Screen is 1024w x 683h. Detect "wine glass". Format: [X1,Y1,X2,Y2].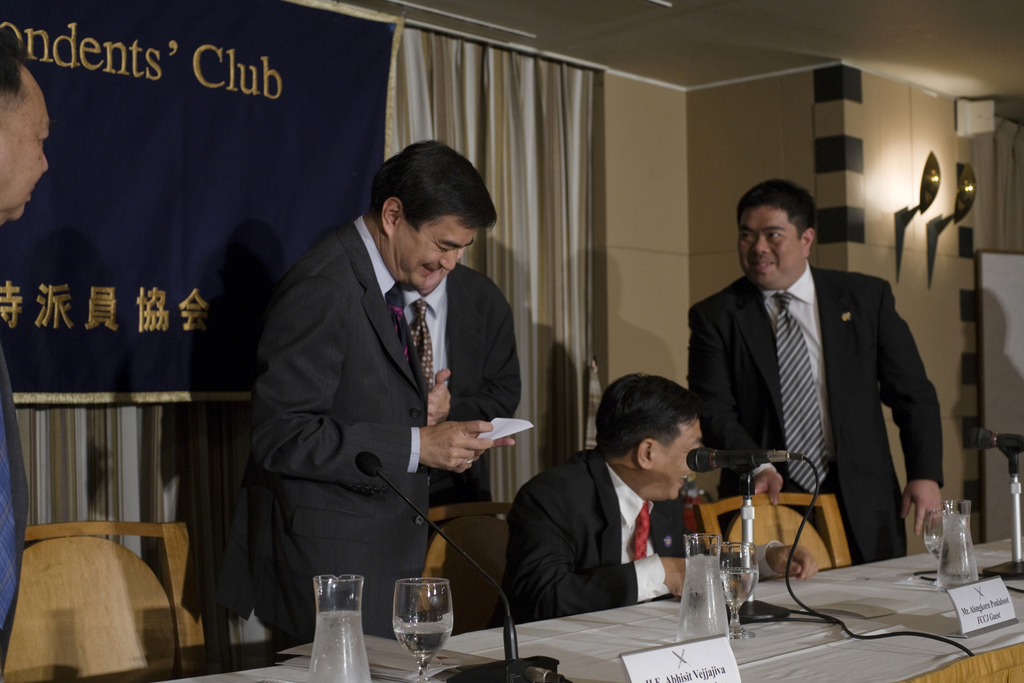
[395,577,453,680].
